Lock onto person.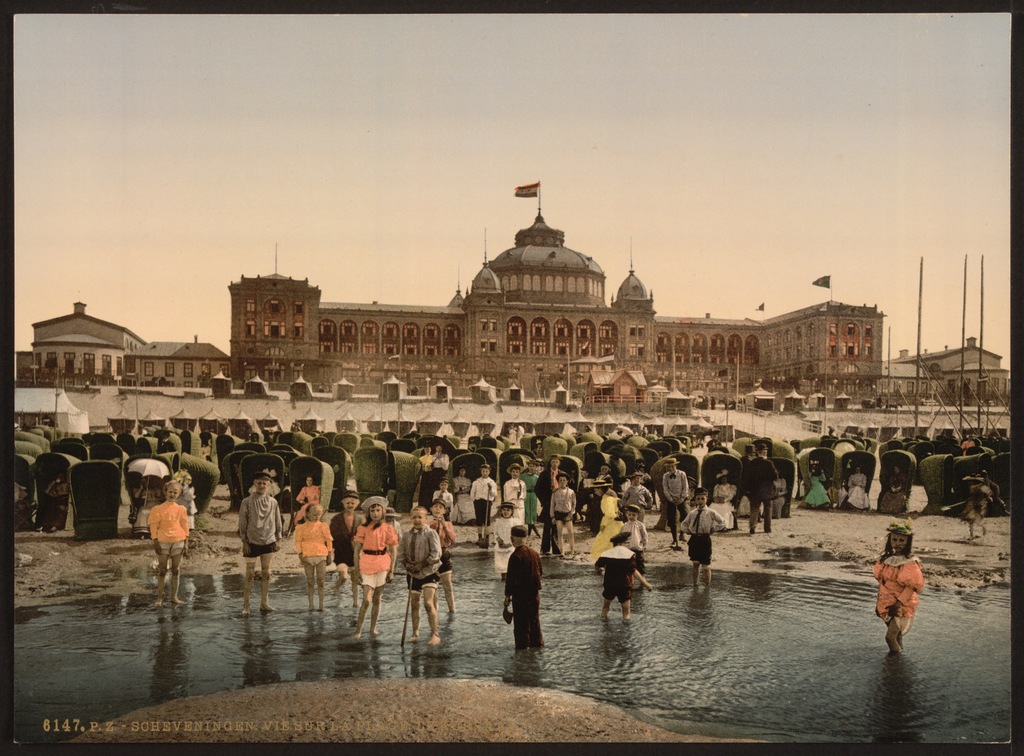
Locked: 842/469/865/510.
